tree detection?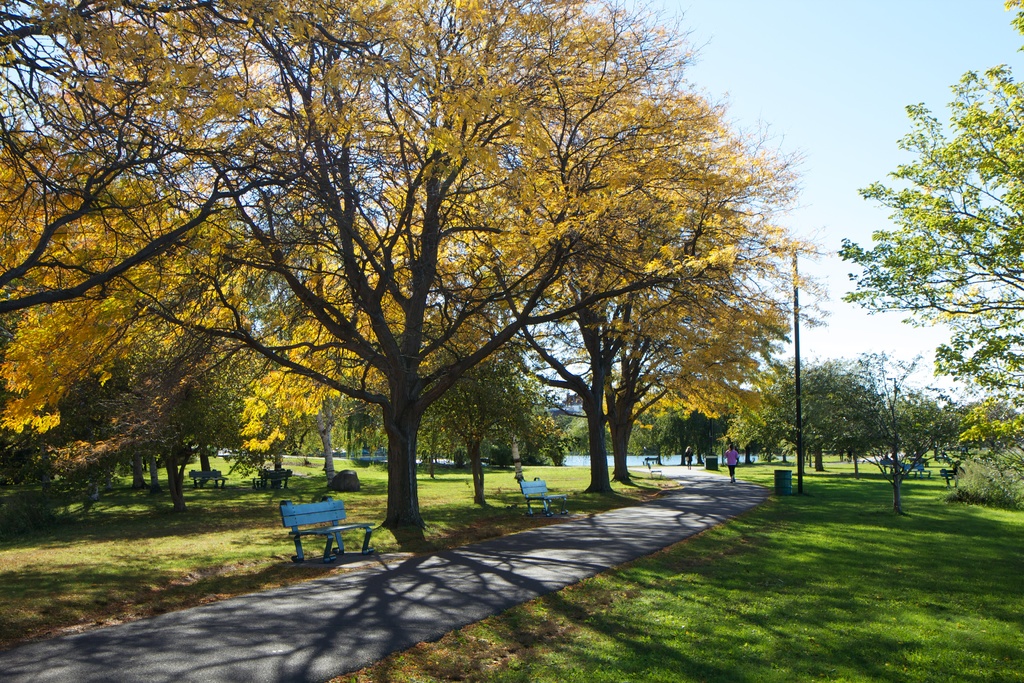
Rect(0, 0, 829, 536)
